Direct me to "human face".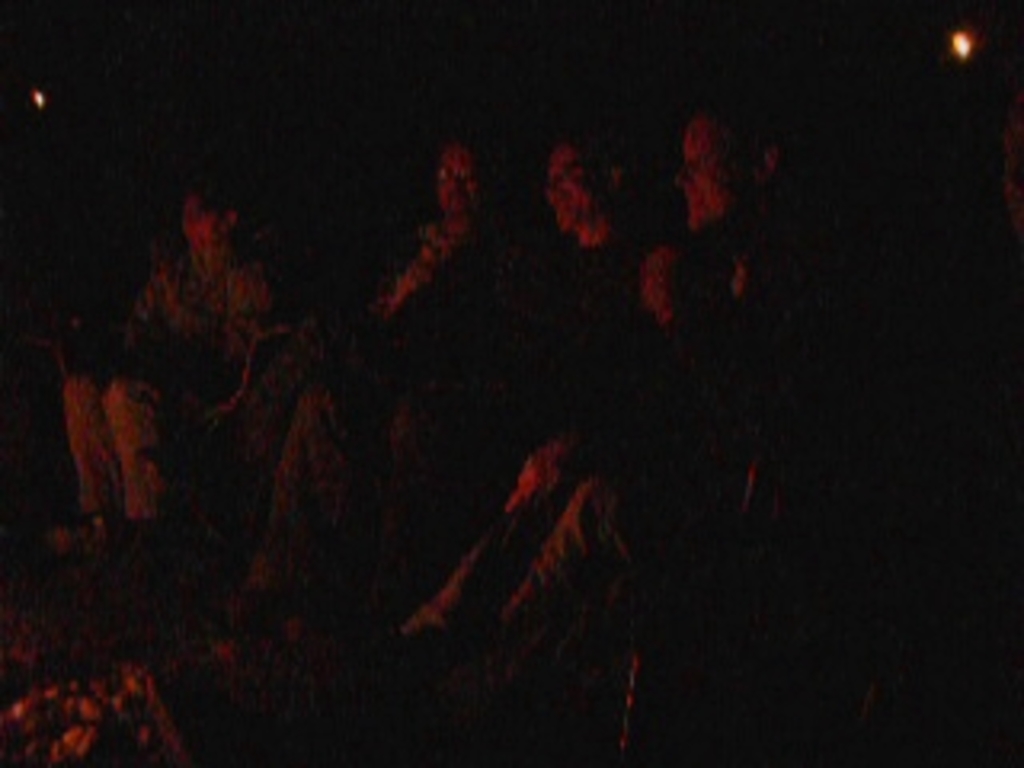
Direction: l=442, t=150, r=480, b=211.
